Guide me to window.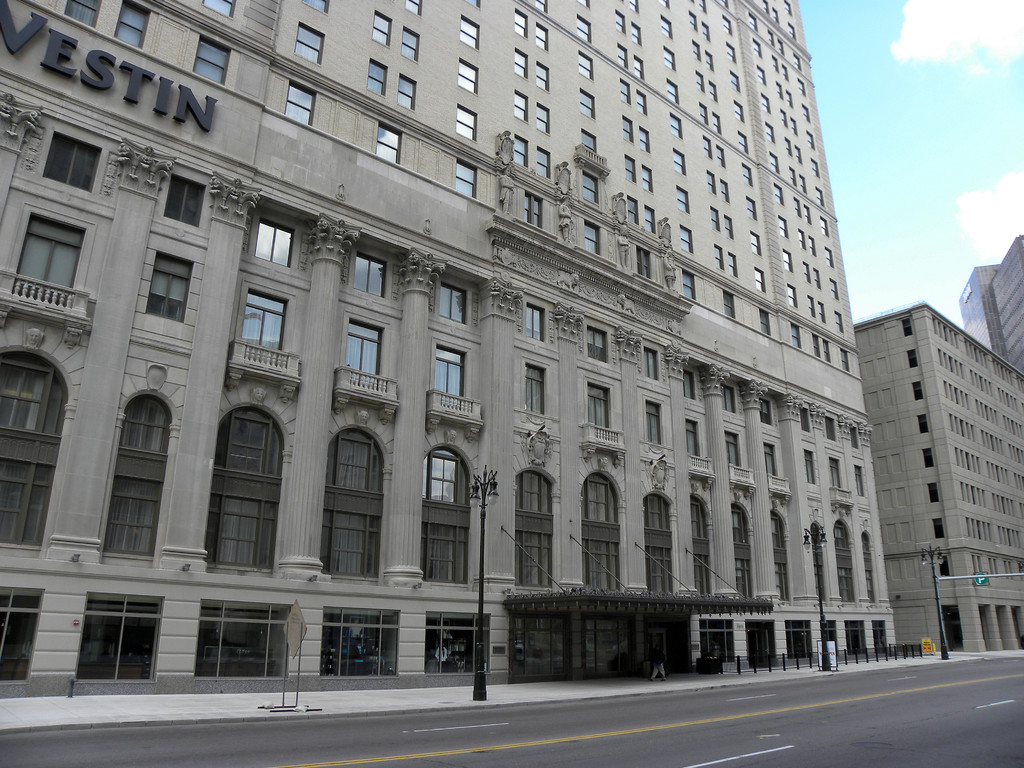
Guidance: (583,326,609,362).
